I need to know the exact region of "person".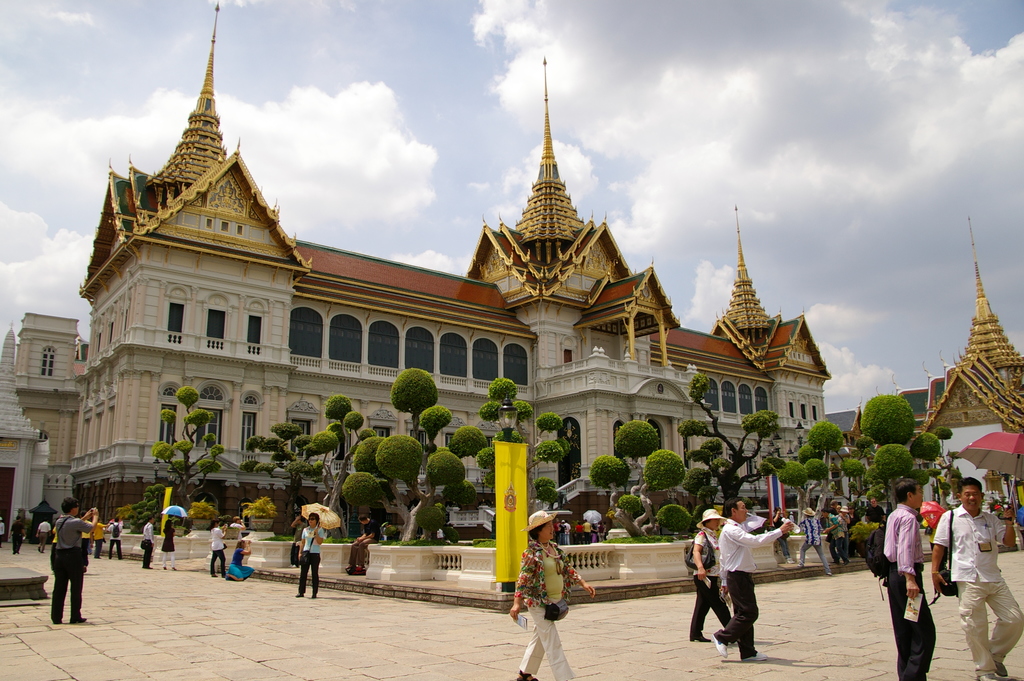
Region: crop(768, 506, 796, 564).
